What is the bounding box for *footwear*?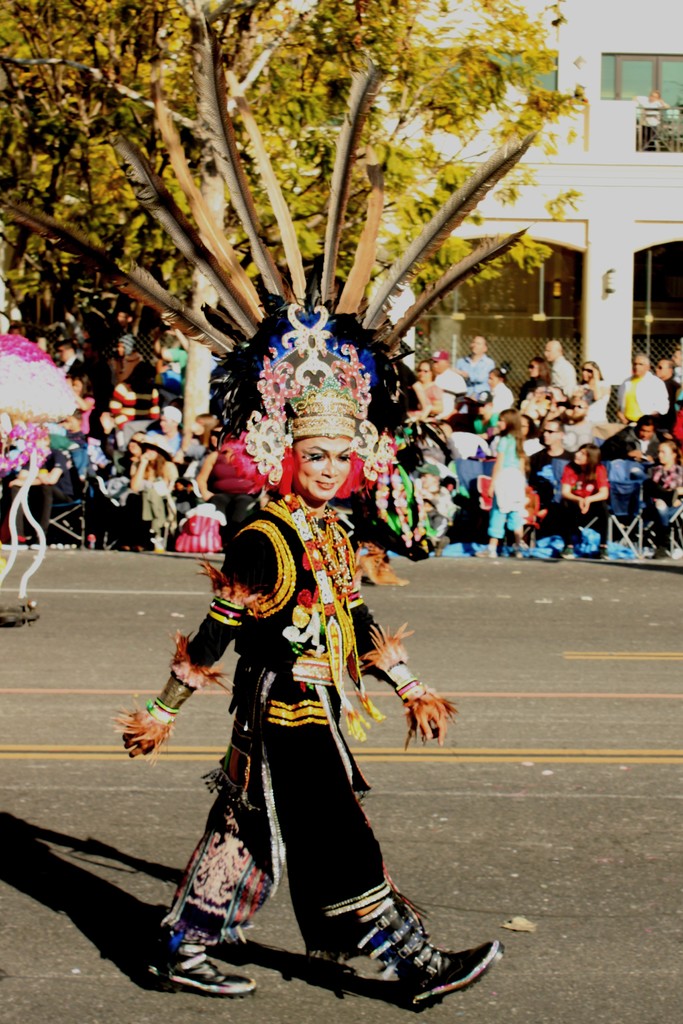
region(309, 893, 493, 1009).
